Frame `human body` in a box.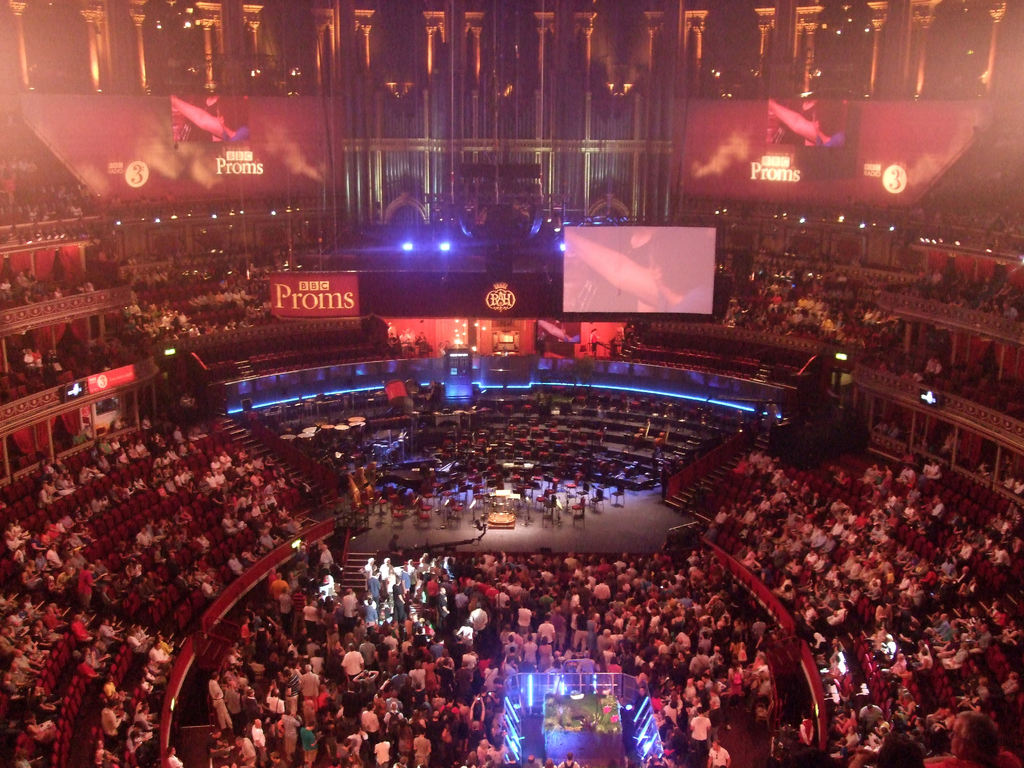
(left=666, top=553, right=673, bottom=566).
